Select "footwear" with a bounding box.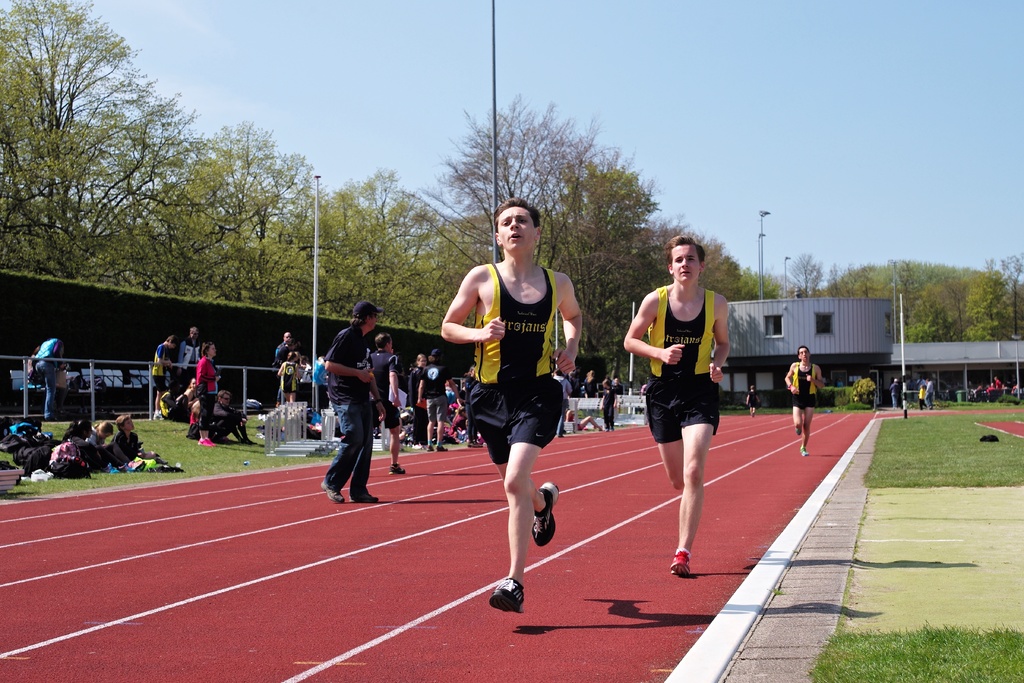
Rect(197, 438, 213, 448).
